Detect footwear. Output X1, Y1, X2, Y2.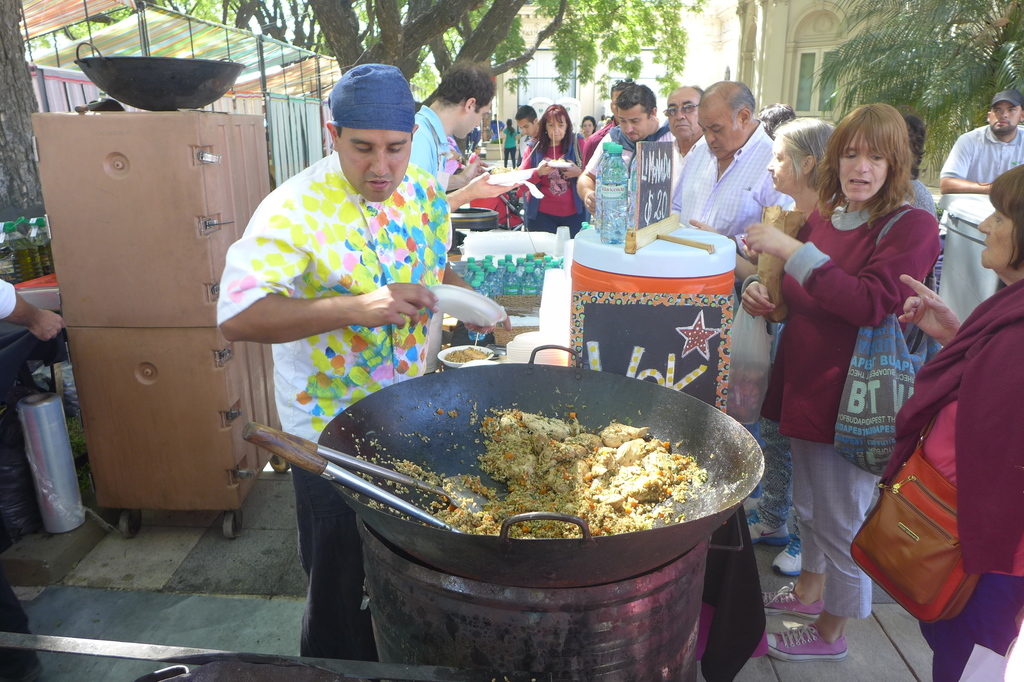
761, 583, 820, 616.
